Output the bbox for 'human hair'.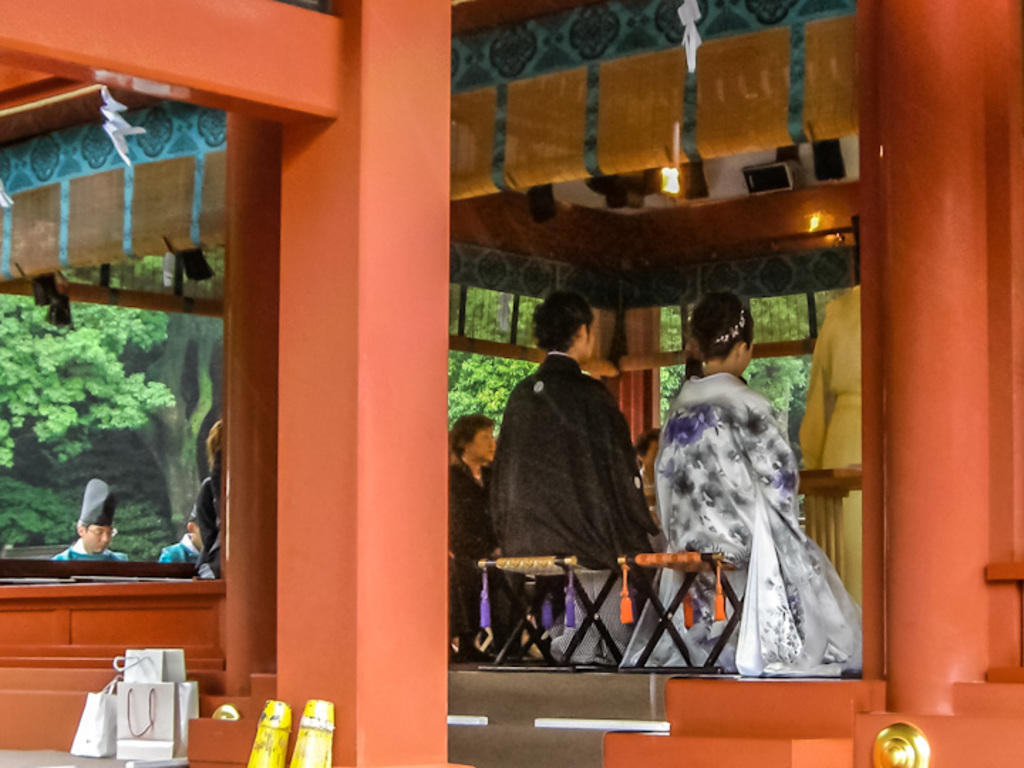
203 415 223 472.
